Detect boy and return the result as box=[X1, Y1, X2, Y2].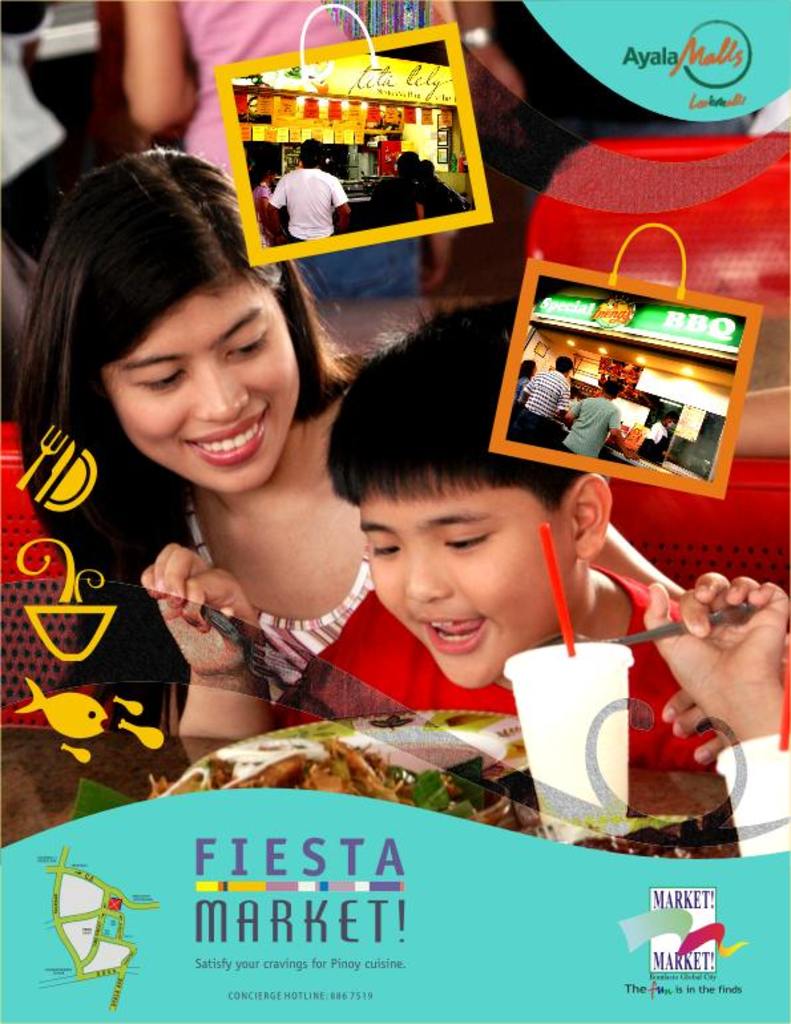
box=[168, 390, 685, 757].
